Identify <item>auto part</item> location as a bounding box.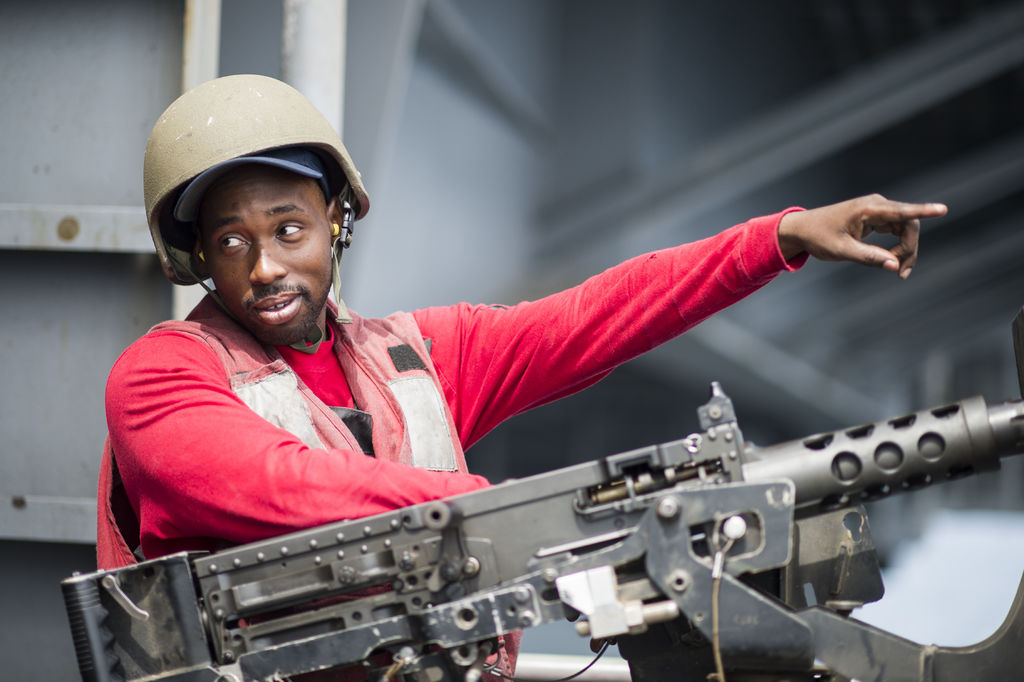
select_region(61, 387, 1023, 681).
